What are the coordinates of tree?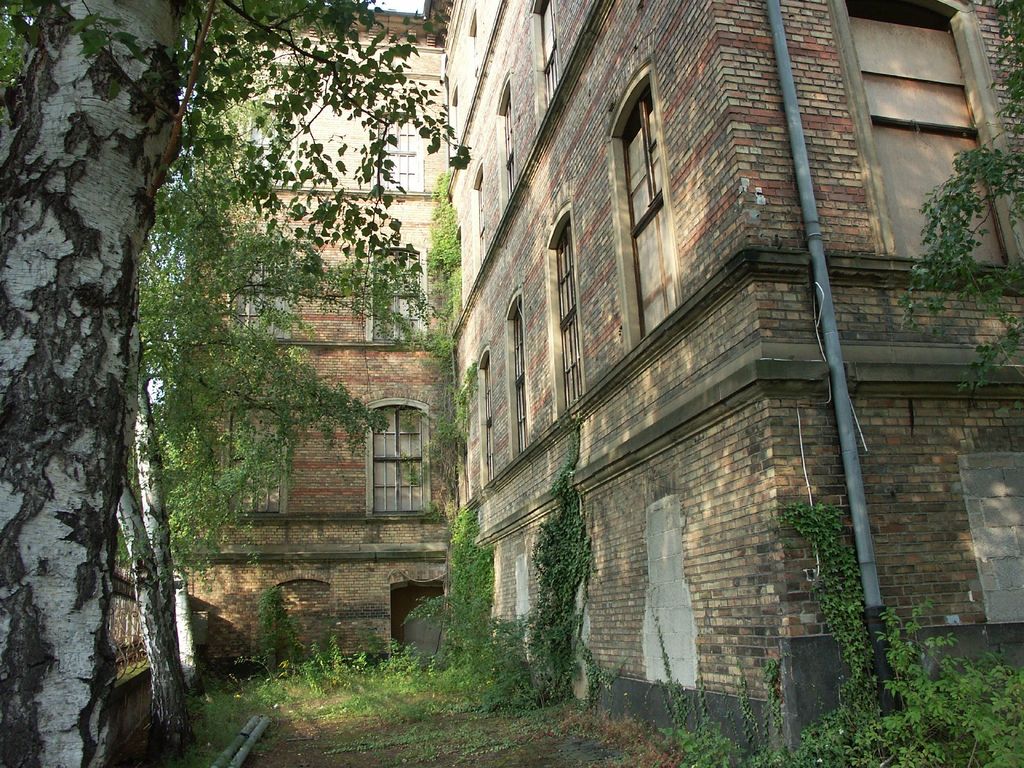
[left=899, top=0, right=1023, bottom=400].
